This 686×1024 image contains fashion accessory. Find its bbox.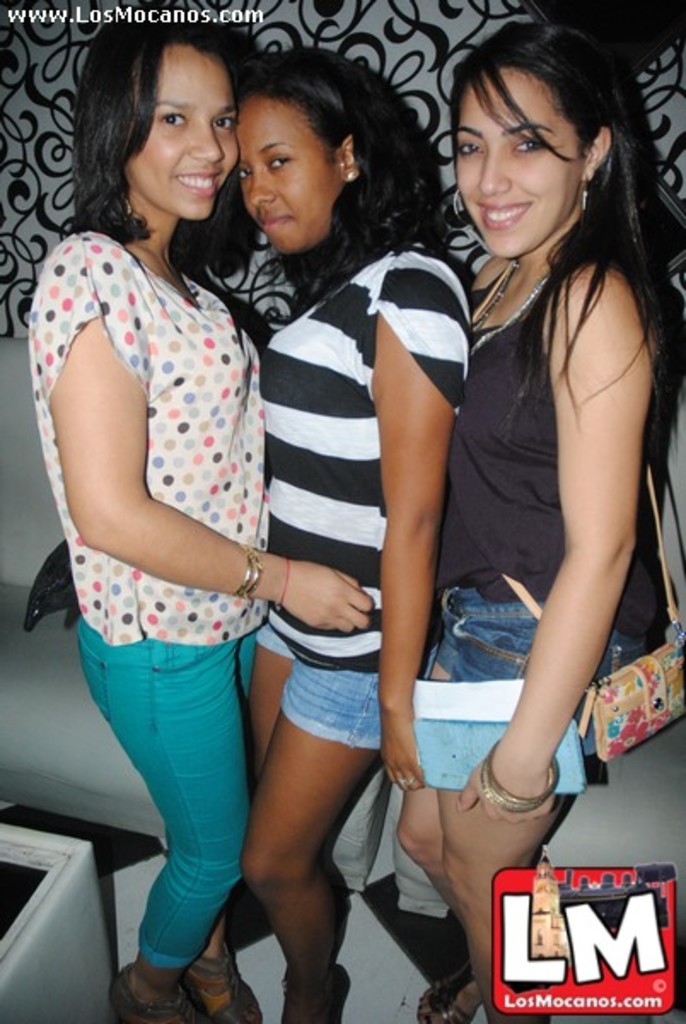
bbox(476, 737, 560, 823).
